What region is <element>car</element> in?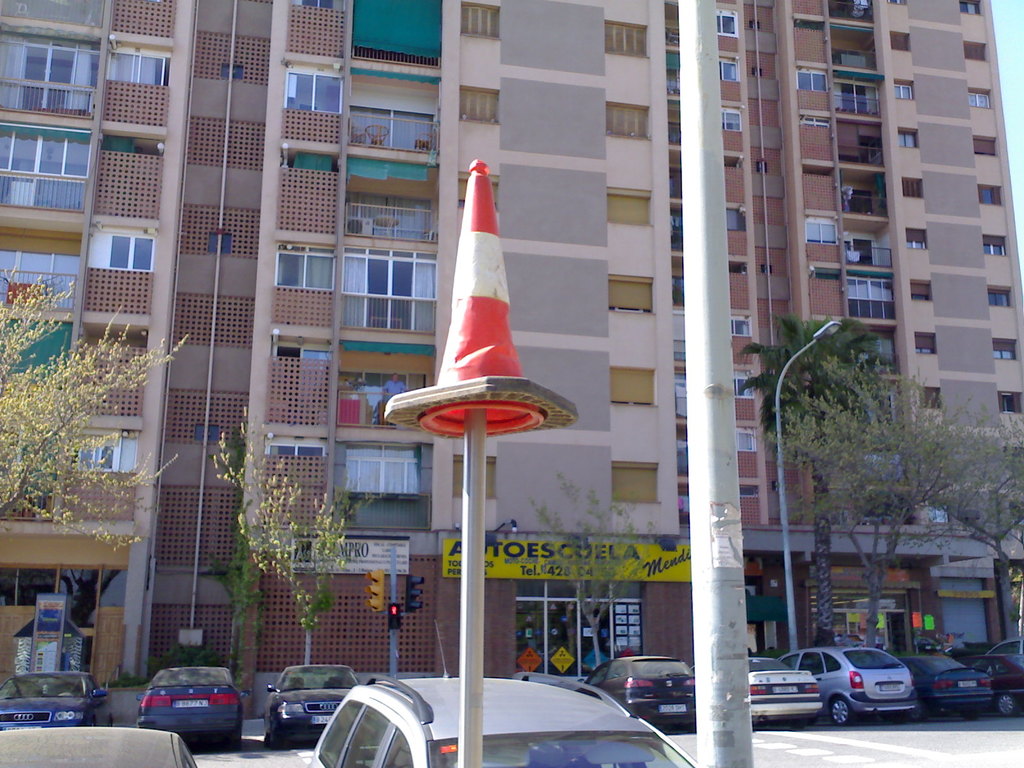
(x1=580, y1=655, x2=694, y2=733).
